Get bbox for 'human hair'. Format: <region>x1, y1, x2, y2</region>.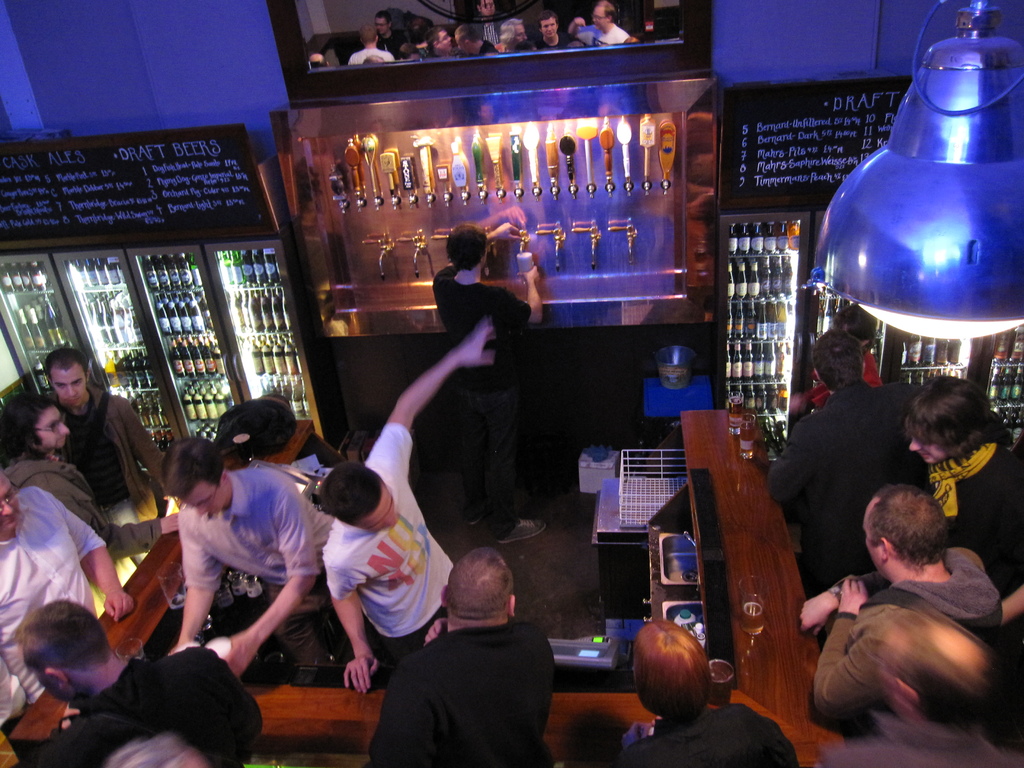
<region>319, 462, 385, 522</region>.
